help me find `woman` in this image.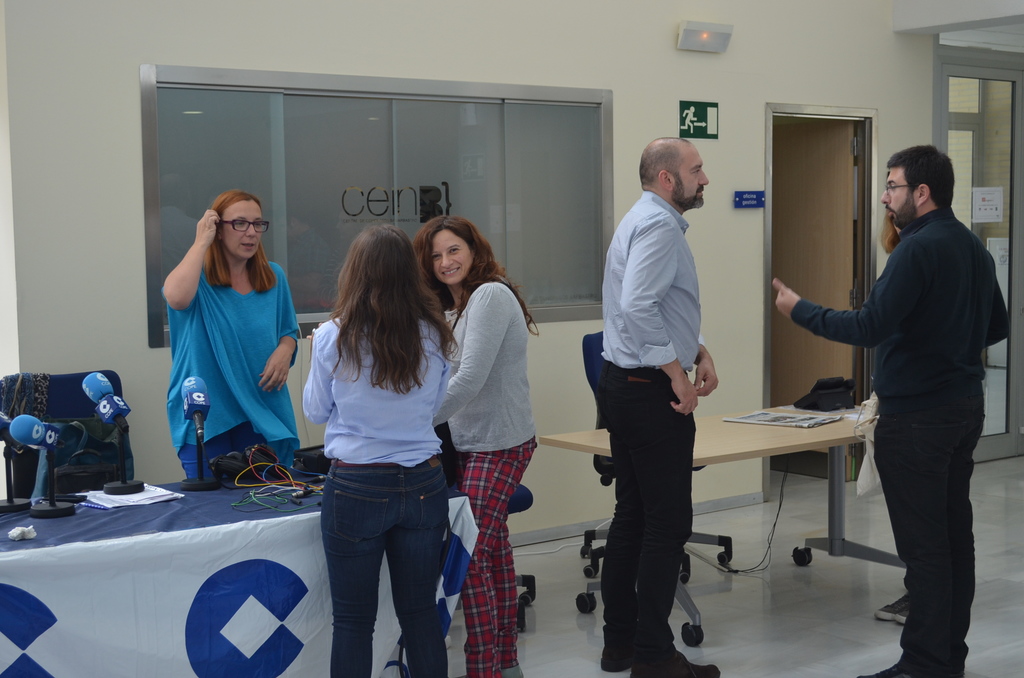
Found it: x1=404, y1=207, x2=540, y2=677.
